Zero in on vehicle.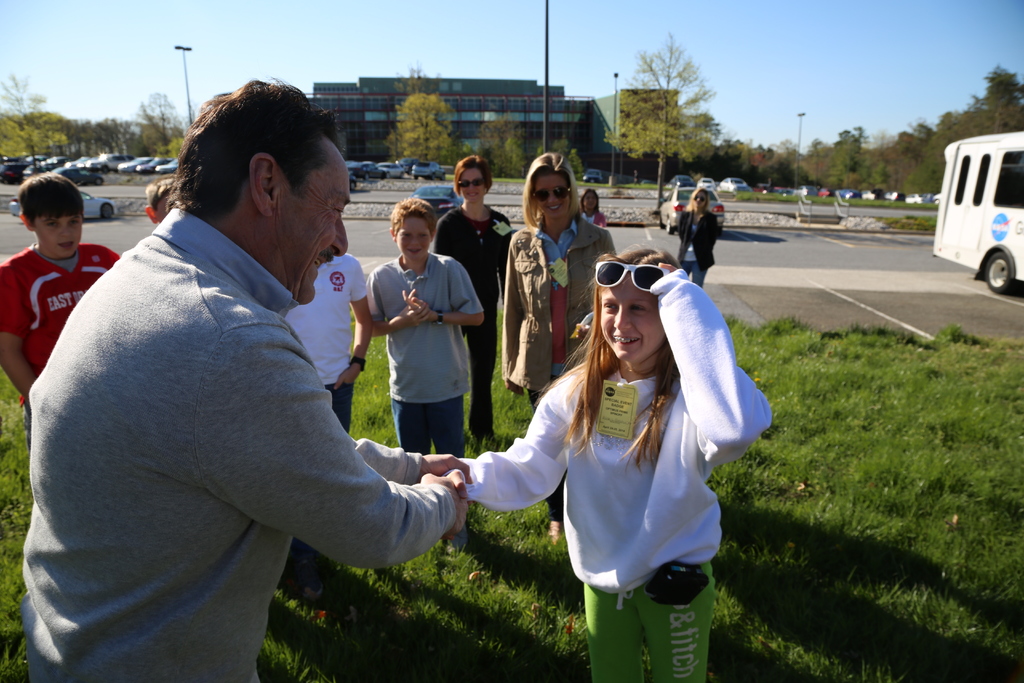
Zeroed in: 698:176:717:188.
